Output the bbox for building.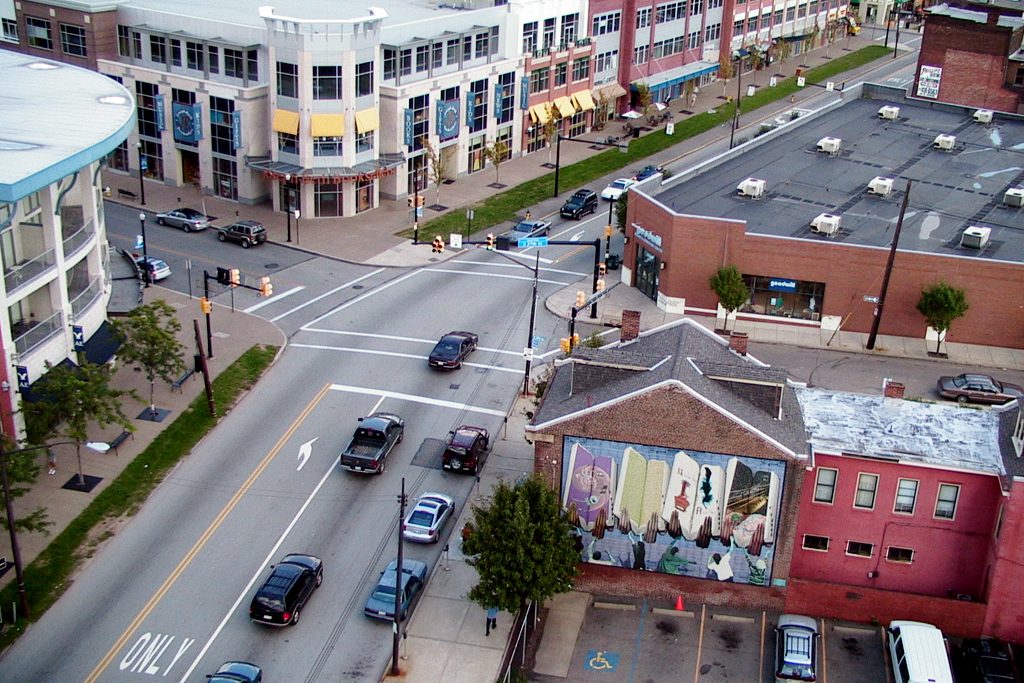
crop(0, 56, 131, 449).
